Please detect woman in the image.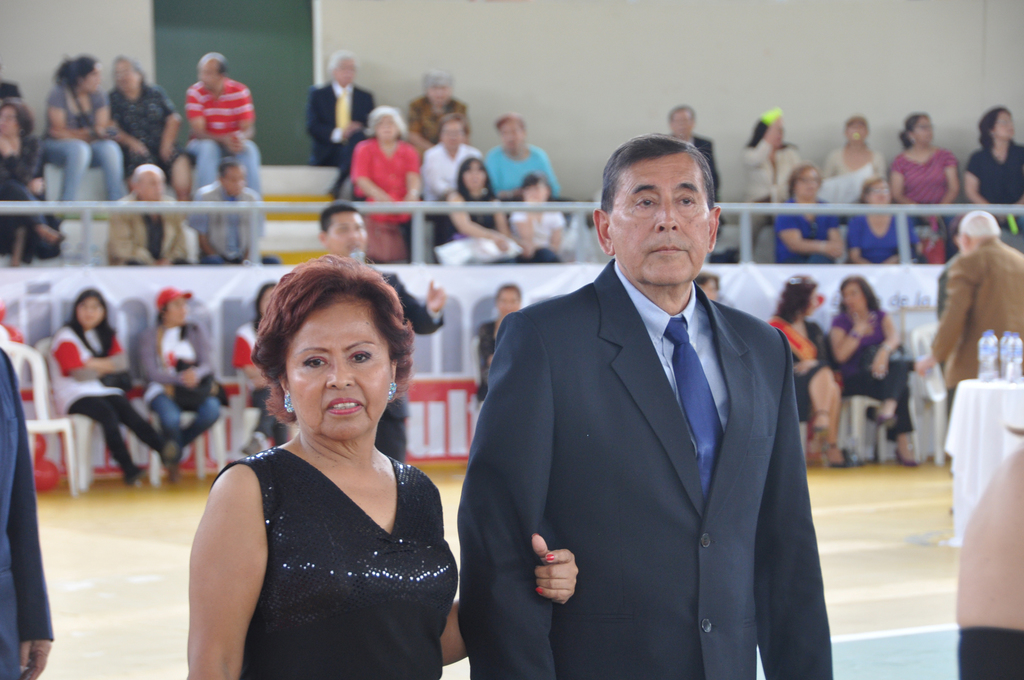
Rect(888, 106, 963, 240).
